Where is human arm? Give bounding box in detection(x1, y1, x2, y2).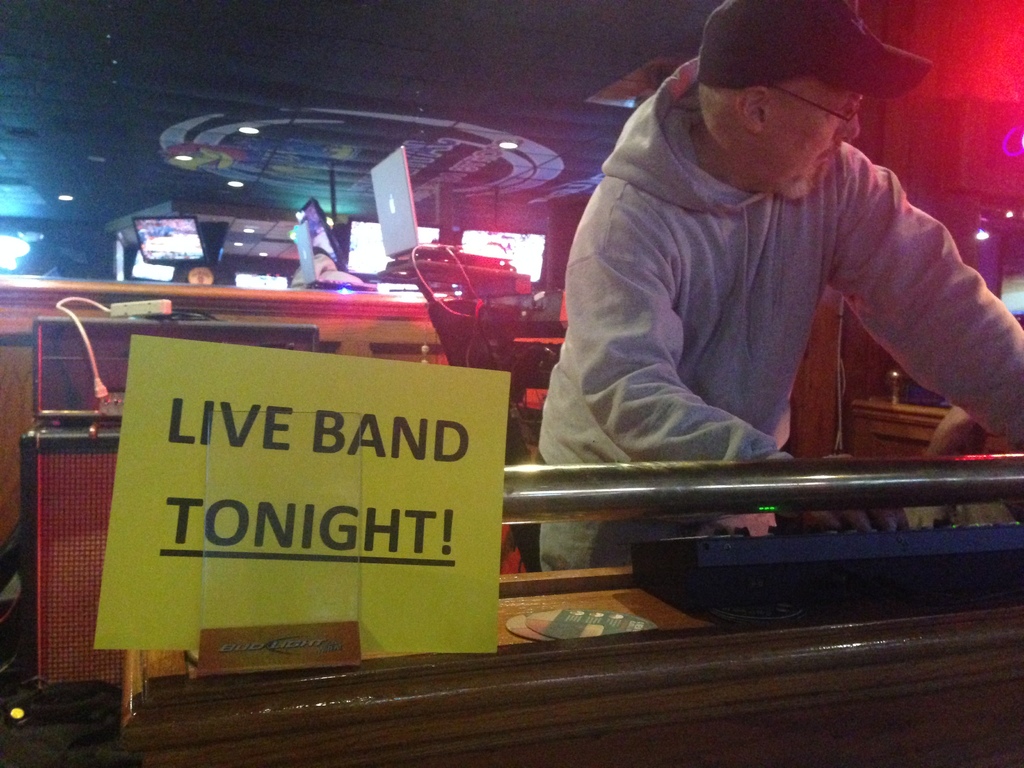
detection(829, 184, 1008, 447).
